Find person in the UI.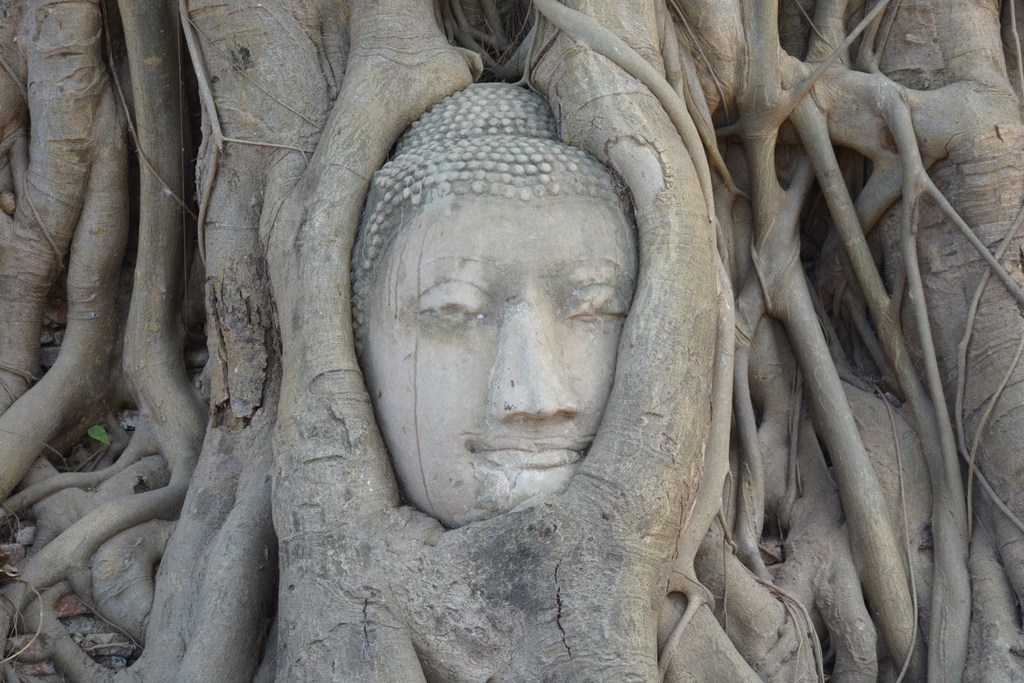
UI element at (x1=353, y1=82, x2=642, y2=527).
